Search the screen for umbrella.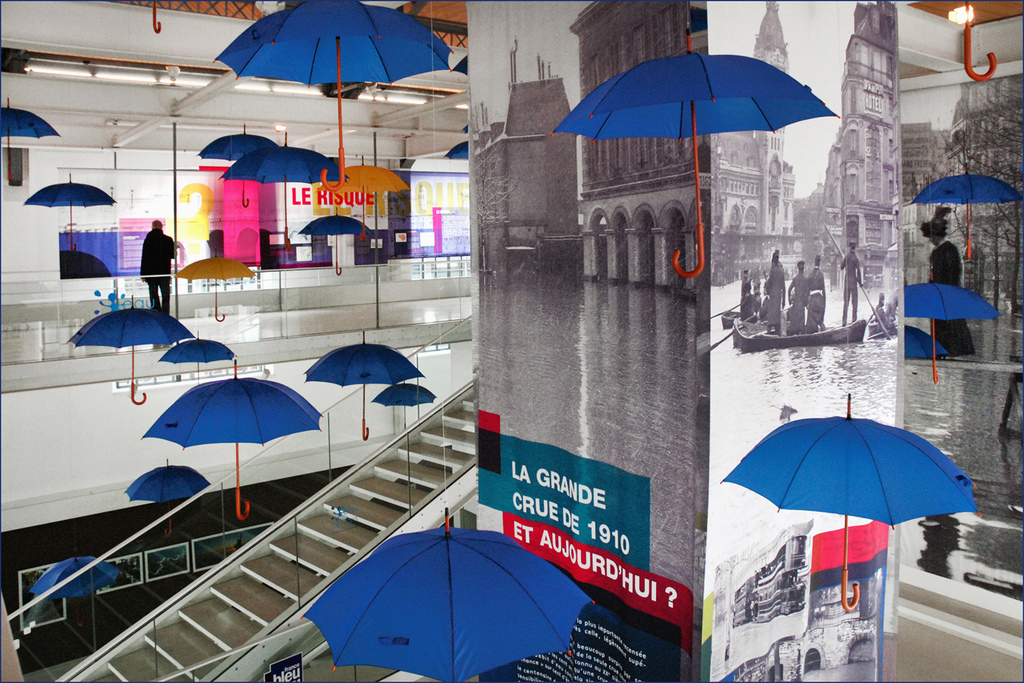
Found at [left=214, top=0, right=454, bottom=193].
